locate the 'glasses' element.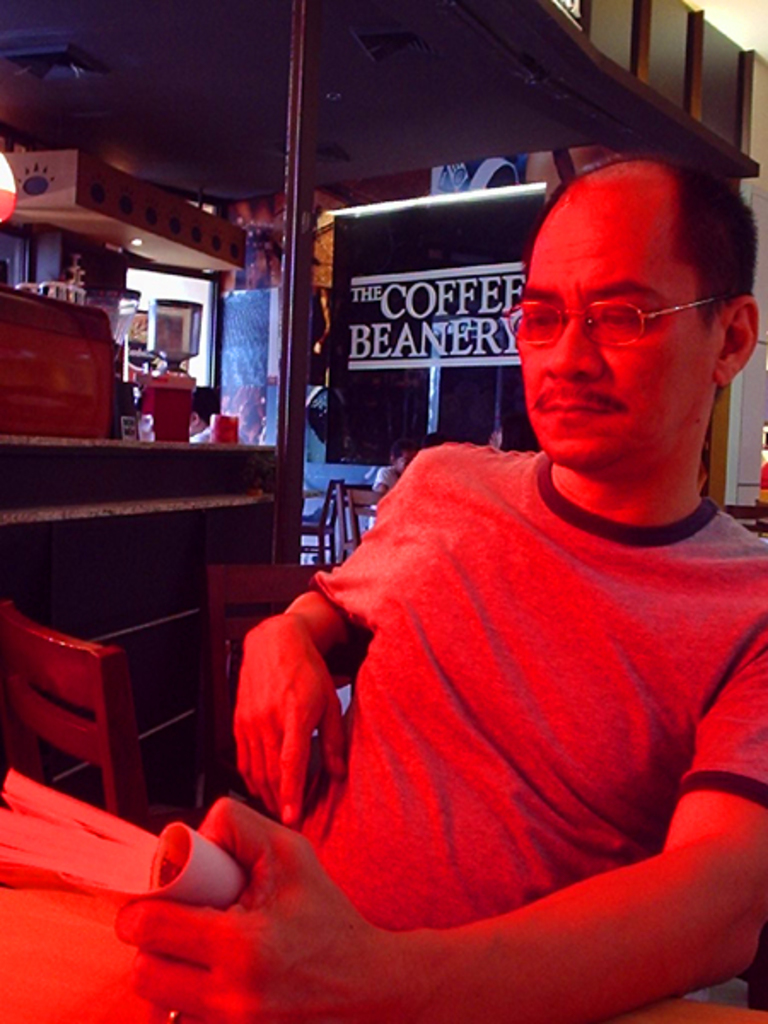
Element bbox: [left=519, top=268, right=736, bottom=355].
